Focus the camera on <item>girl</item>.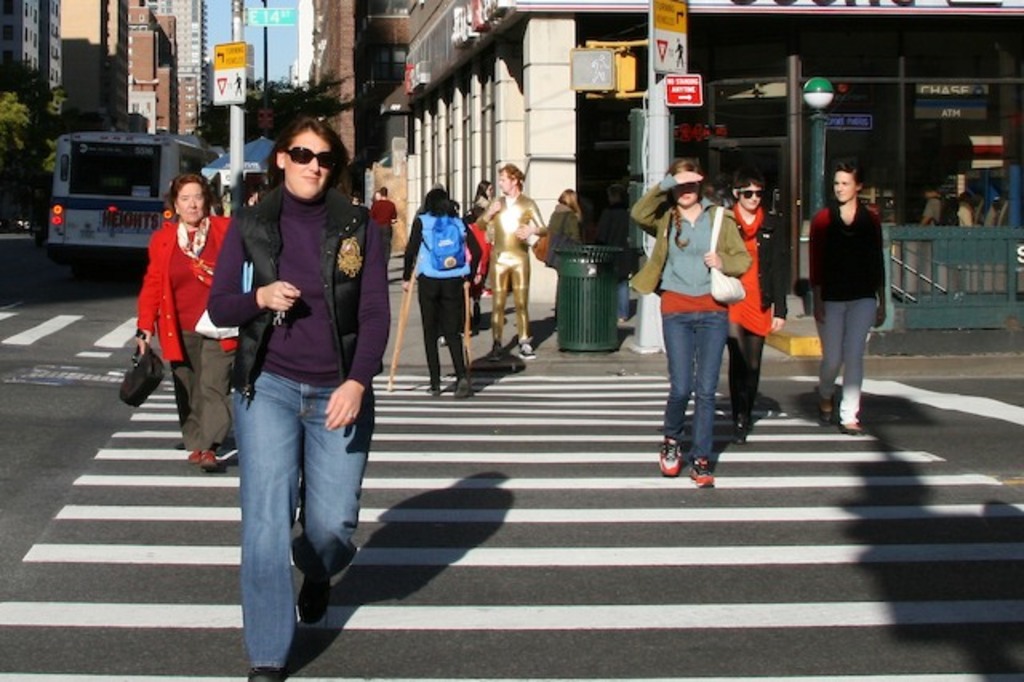
Focus region: 630/158/750/487.
